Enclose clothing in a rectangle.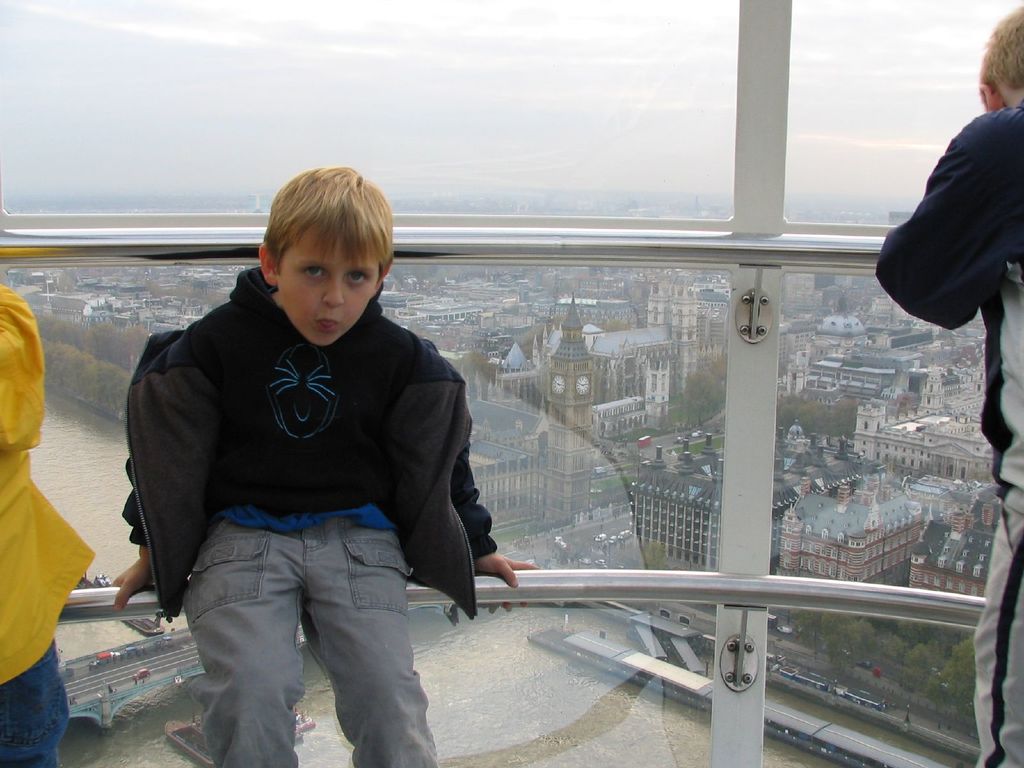
Rect(872, 104, 1020, 766).
